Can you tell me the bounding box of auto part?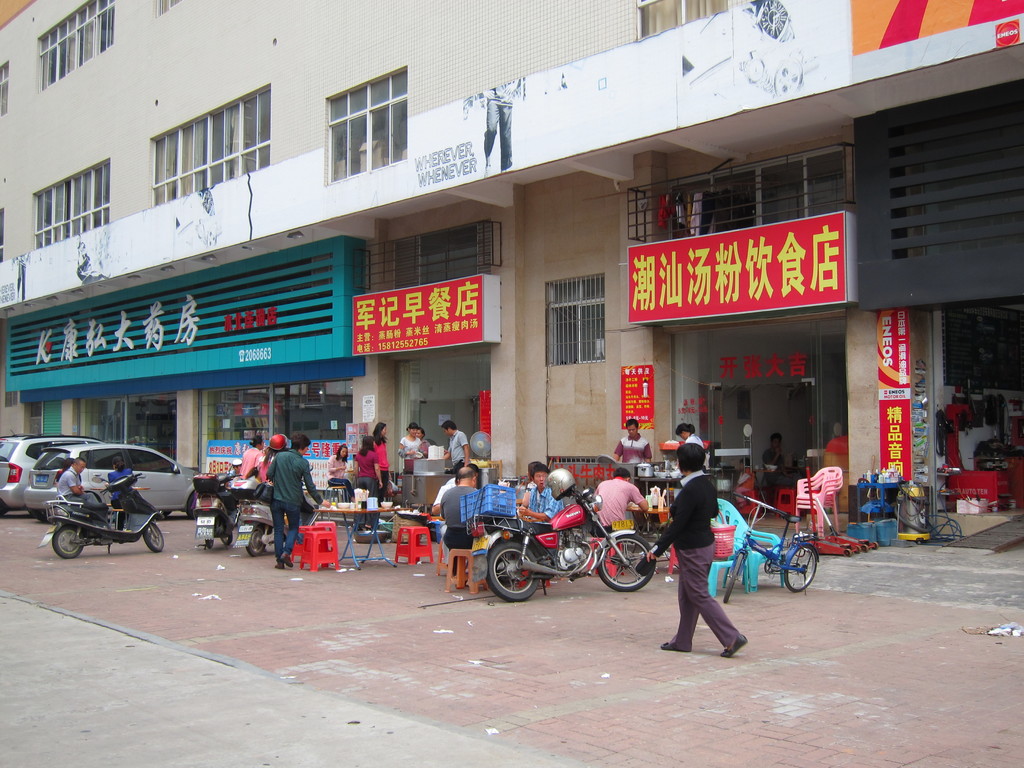
x1=193, y1=465, x2=296, y2=563.
